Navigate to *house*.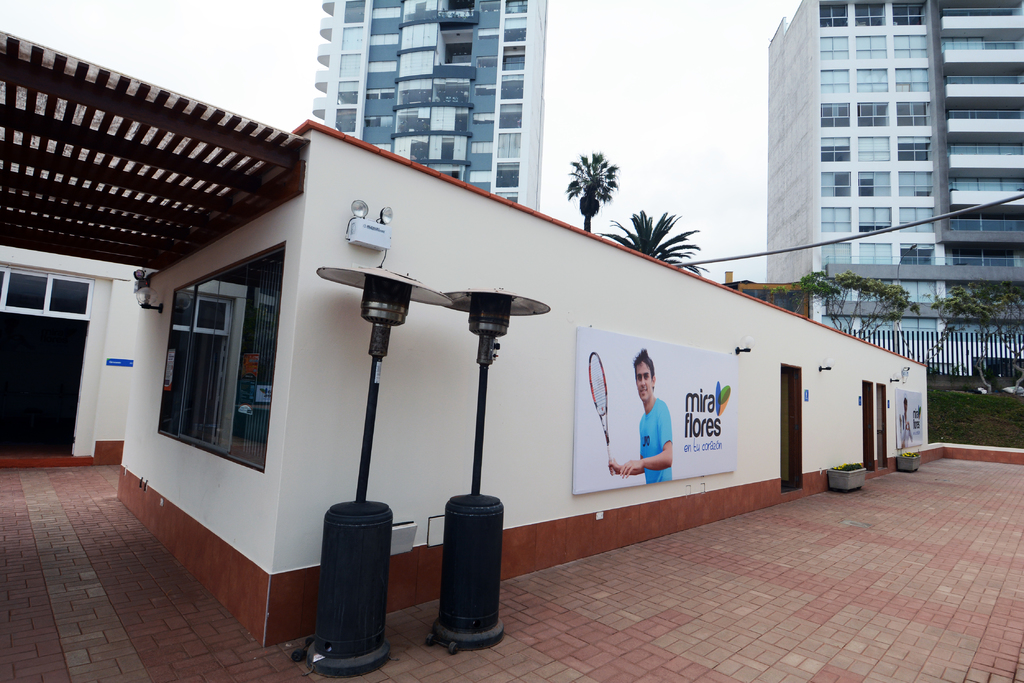
Navigation target: <region>0, 25, 931, 645</region>.
